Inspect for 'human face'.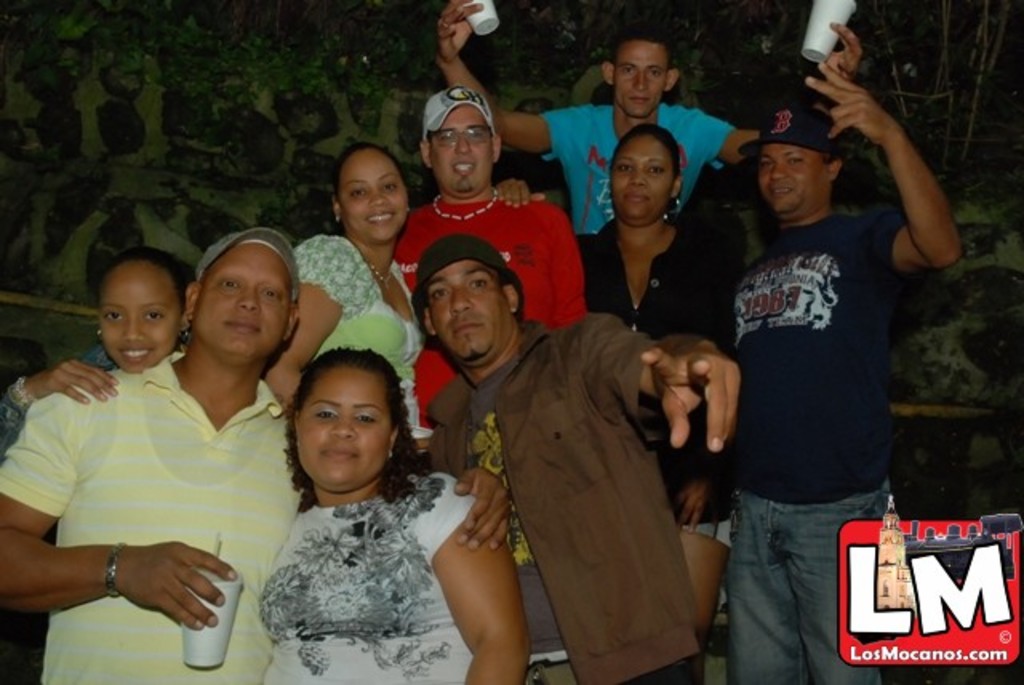
Inspection: detection(616, 141, 672, 218).
